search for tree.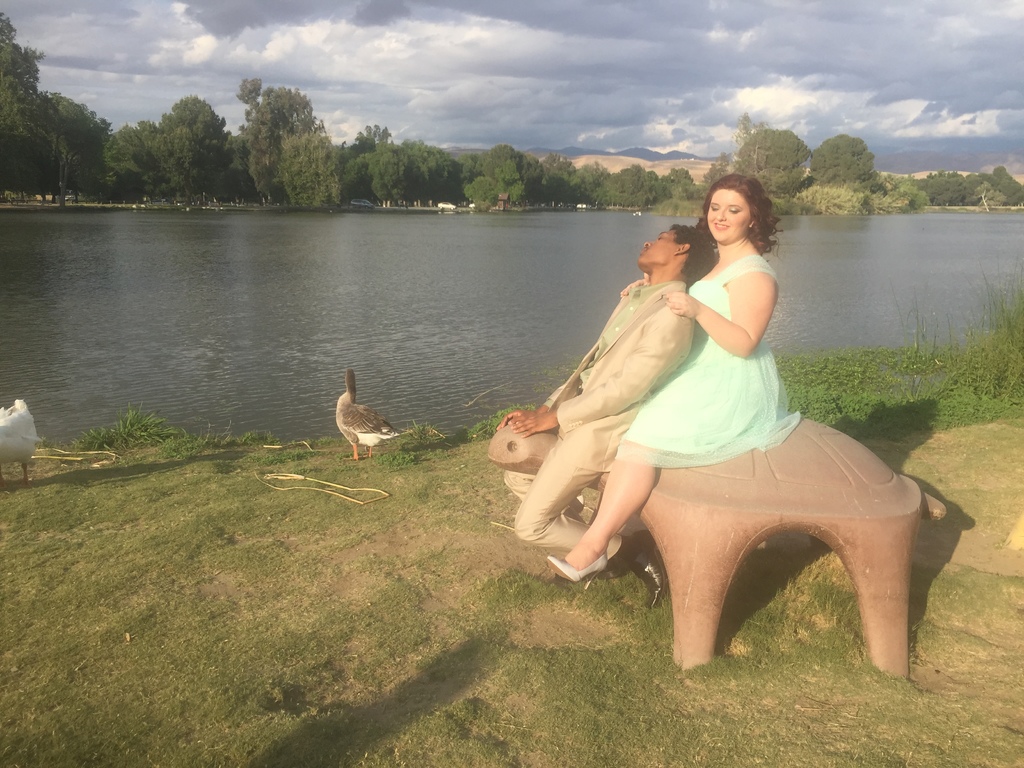
Found at (left=346, top=119, right=471, bottom=196).
